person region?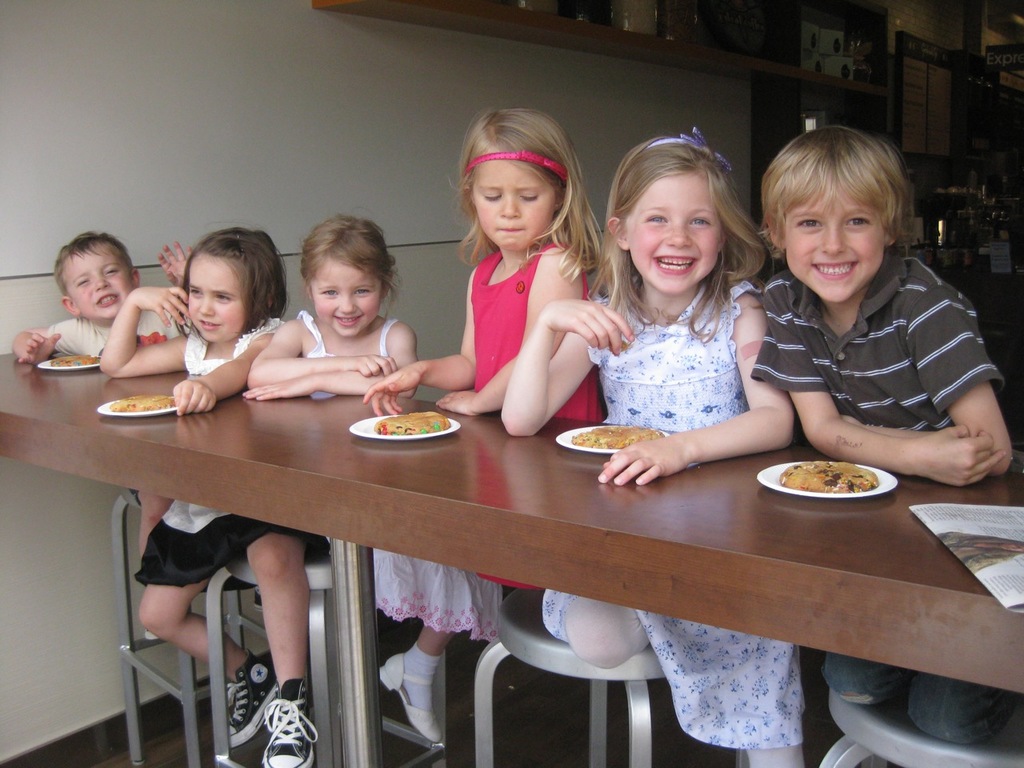
[7, 227, 190, 629]
